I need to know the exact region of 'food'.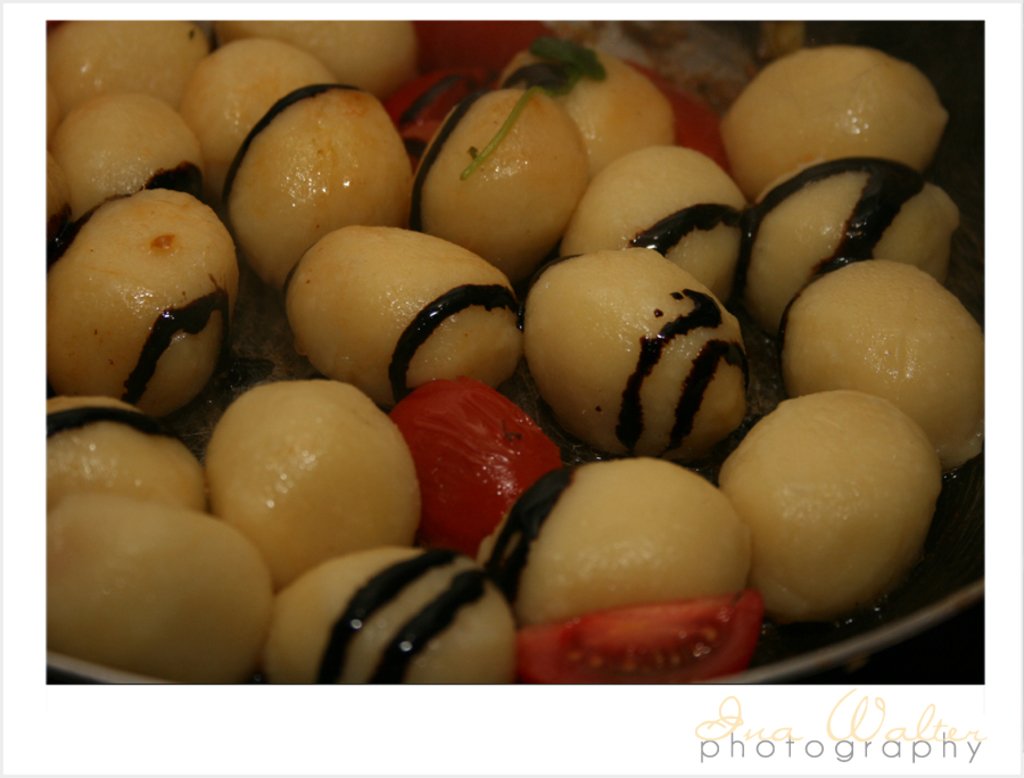
Region: [x1=619, y1=57, x2=725, y2=167].
